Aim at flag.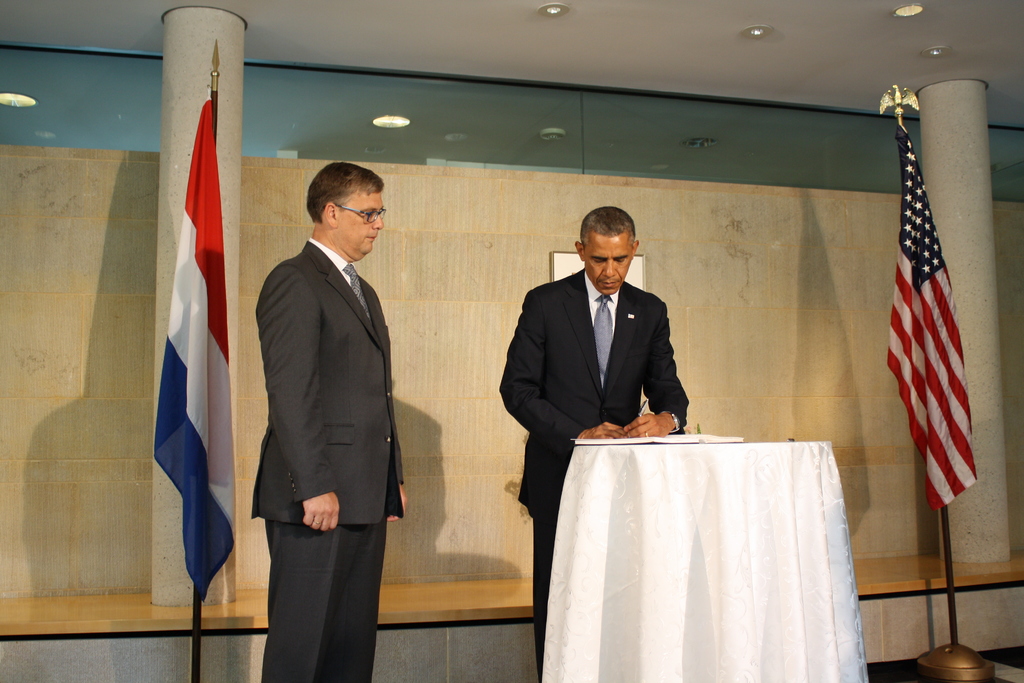
Aimed at (x1=150, y1=85, x2=241, y2=602).
